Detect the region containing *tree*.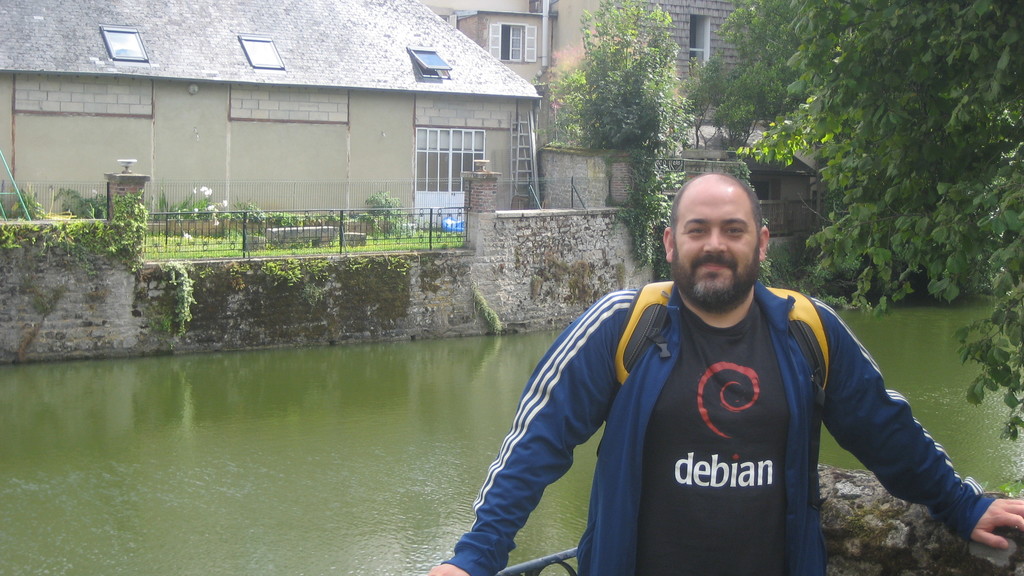
box(748, 0, 1023, 437).
